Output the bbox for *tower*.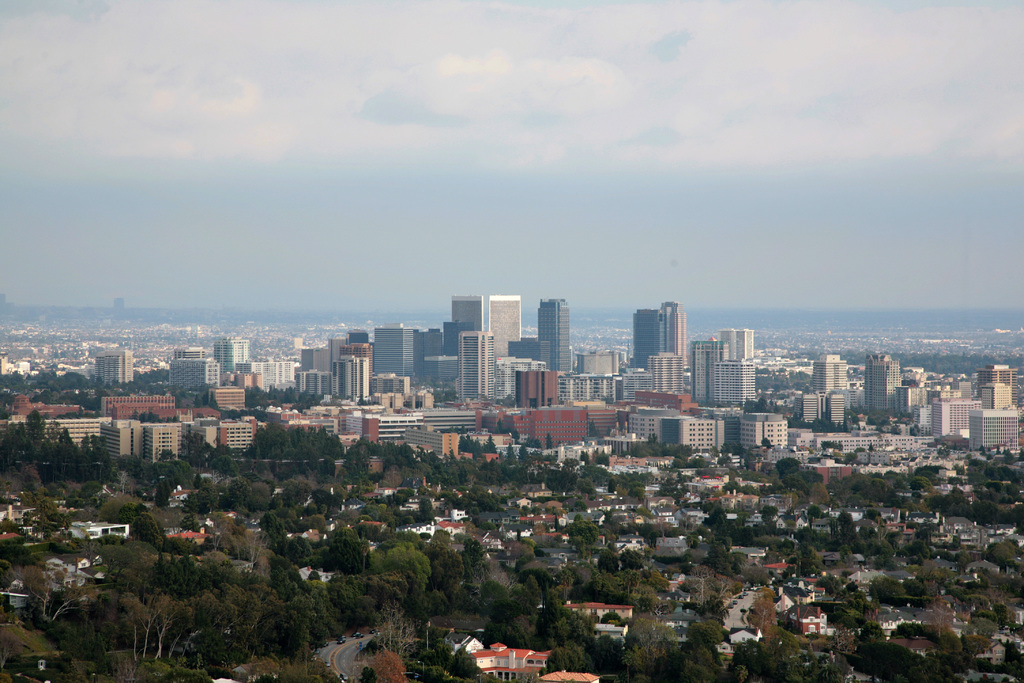
left=664, top=303, right=683, bottom=362.
